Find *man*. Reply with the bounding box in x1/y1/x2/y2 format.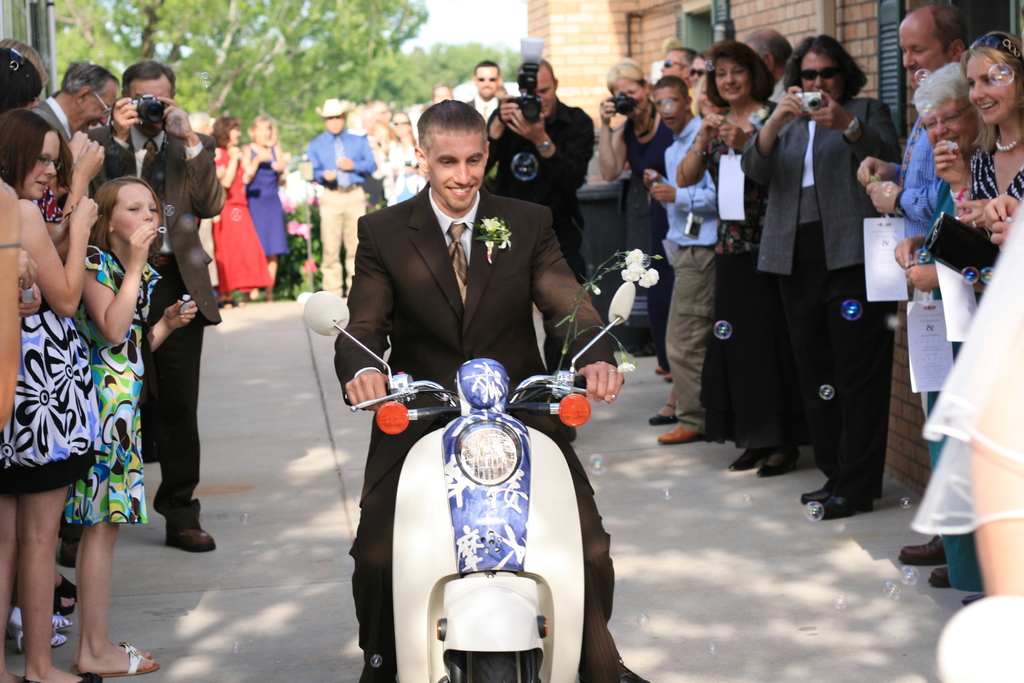
30/58/118/144.
